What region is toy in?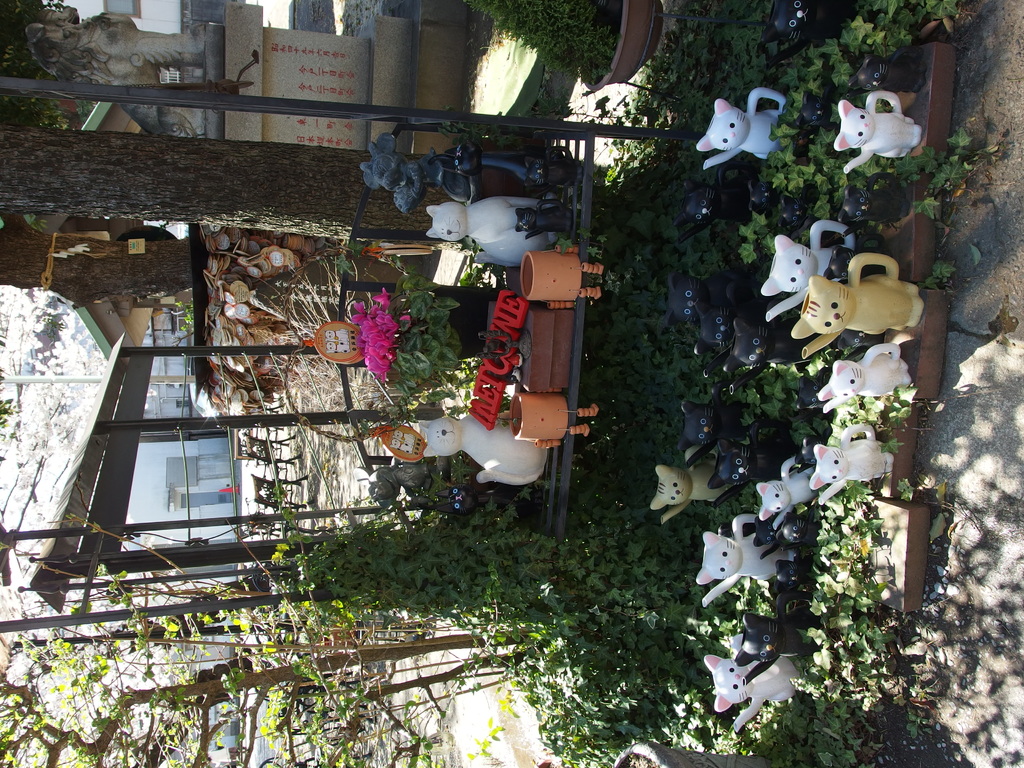
734/609/821/686.
